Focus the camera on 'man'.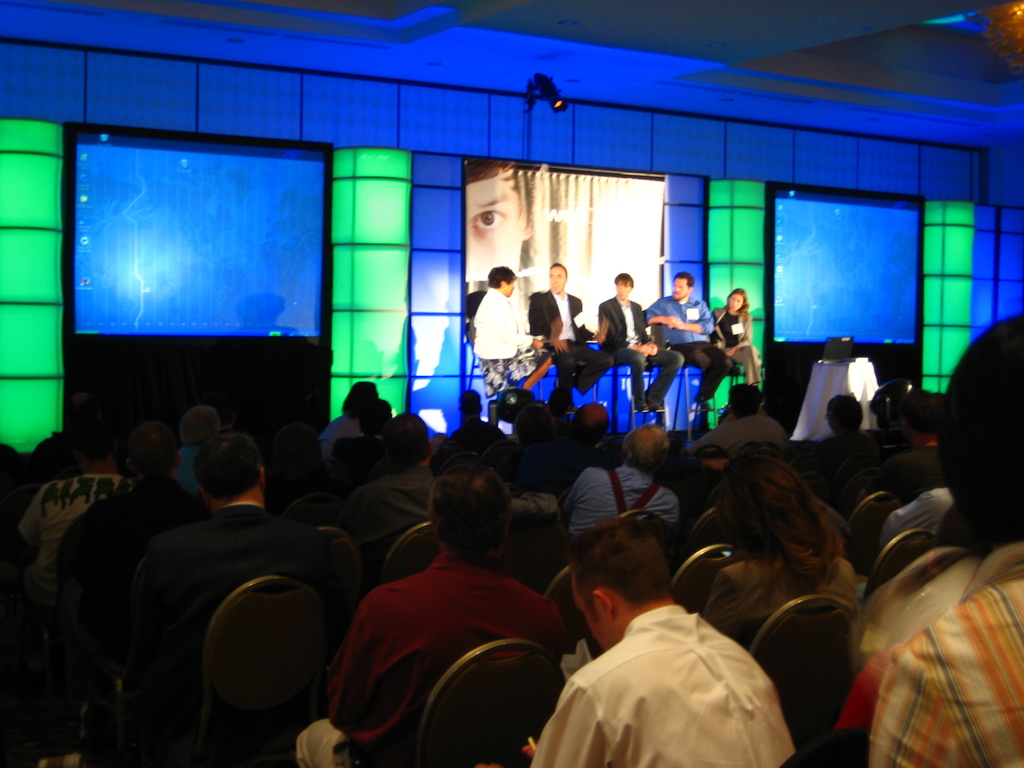
Focus region: box=[107, 417, 317, 686].
